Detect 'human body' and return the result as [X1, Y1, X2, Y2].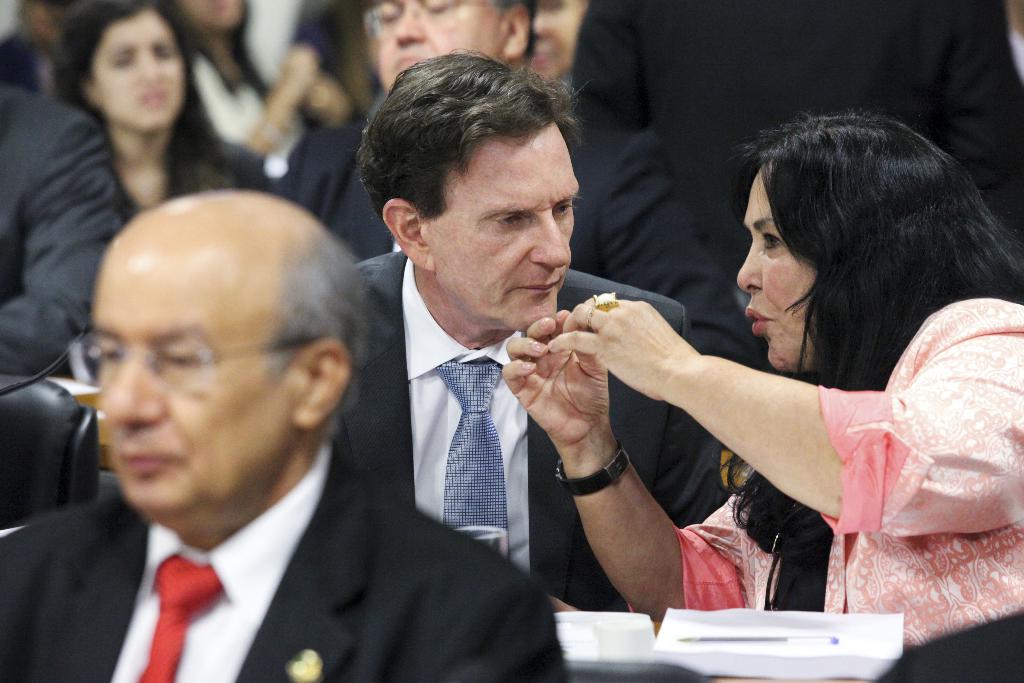
[0, 85, 127, 373].
